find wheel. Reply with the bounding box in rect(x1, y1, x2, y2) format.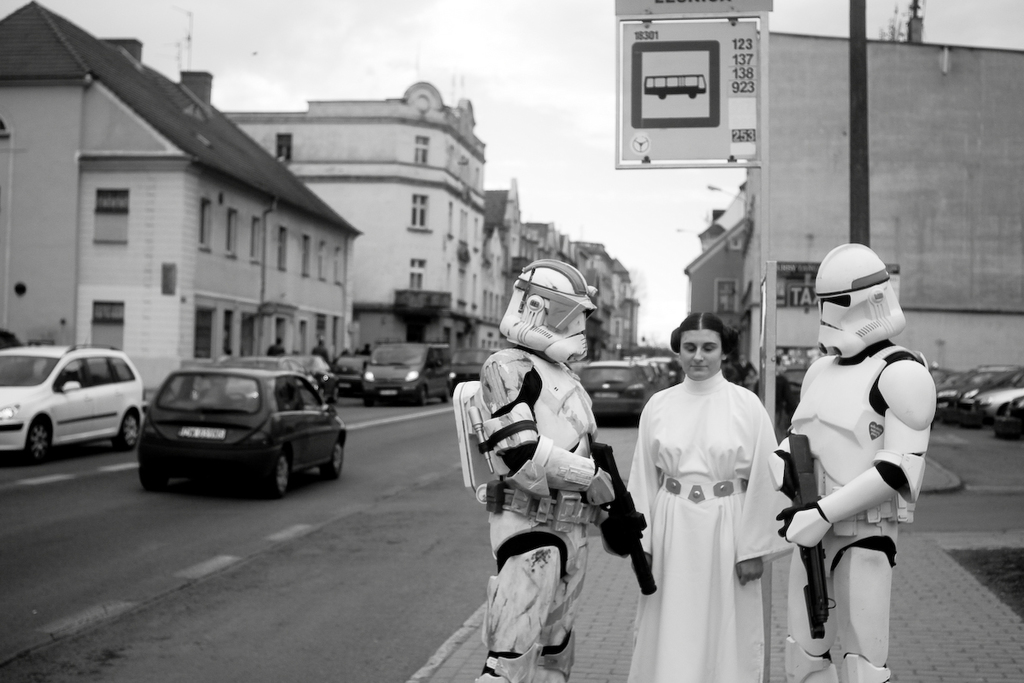
rect(361, 397, 372, 405).
